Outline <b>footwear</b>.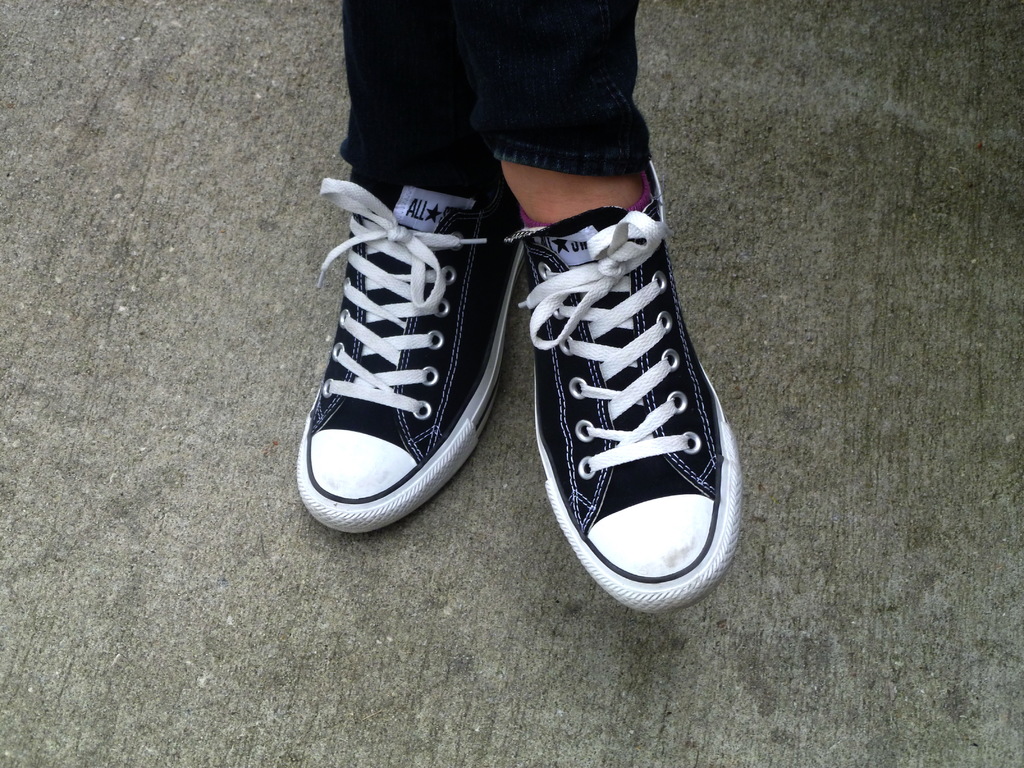
Outline: (left=509, top=154, right=738, bottom=616).
